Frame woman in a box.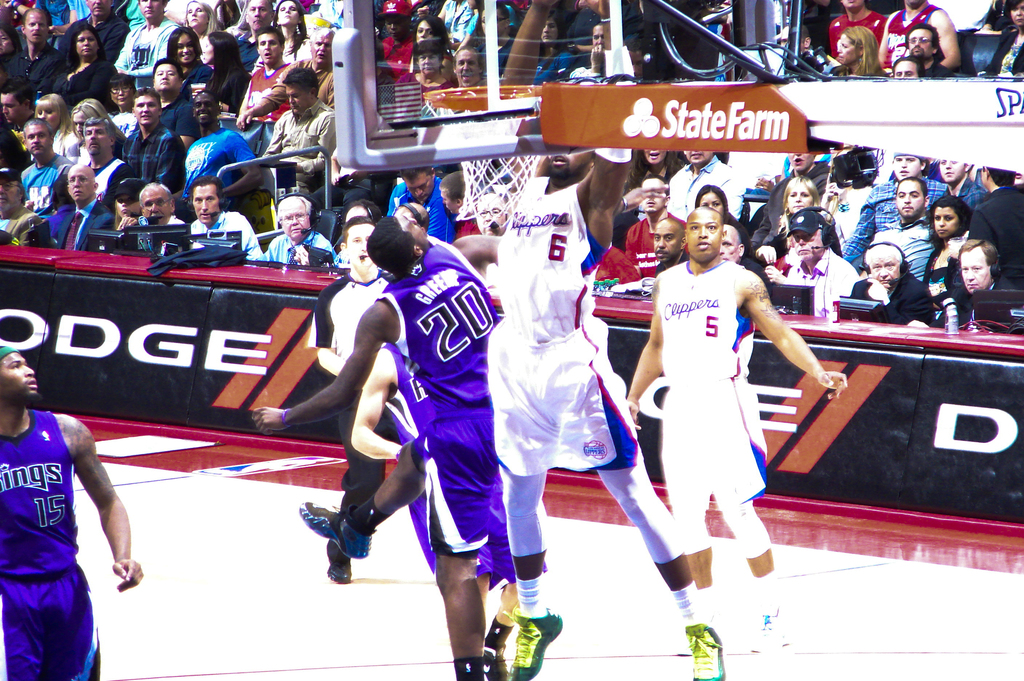
region(696, 185, 754, 258).
